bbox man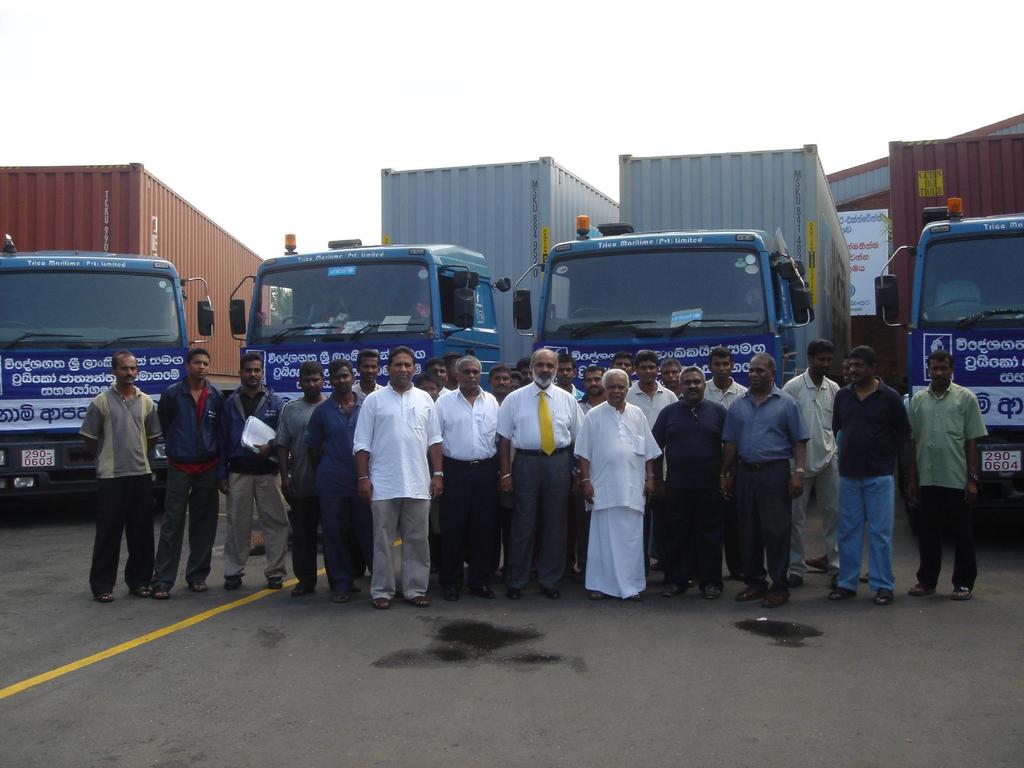
<bbox>573, 369, 664, 600</bbox>
